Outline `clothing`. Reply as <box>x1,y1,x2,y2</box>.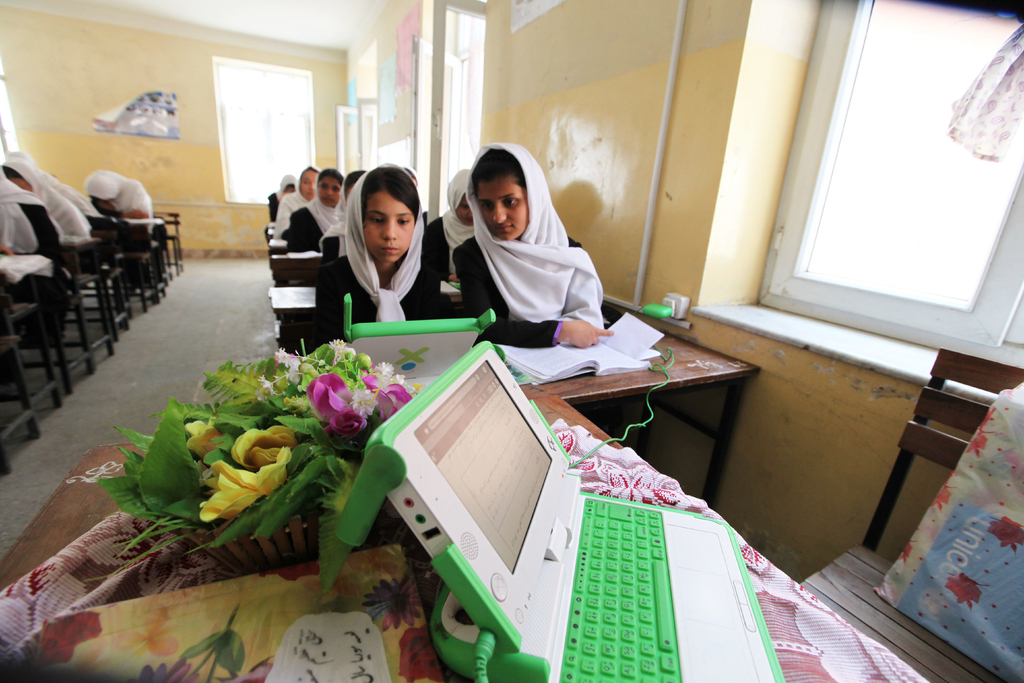
<box>280,204,324,254</box>.
